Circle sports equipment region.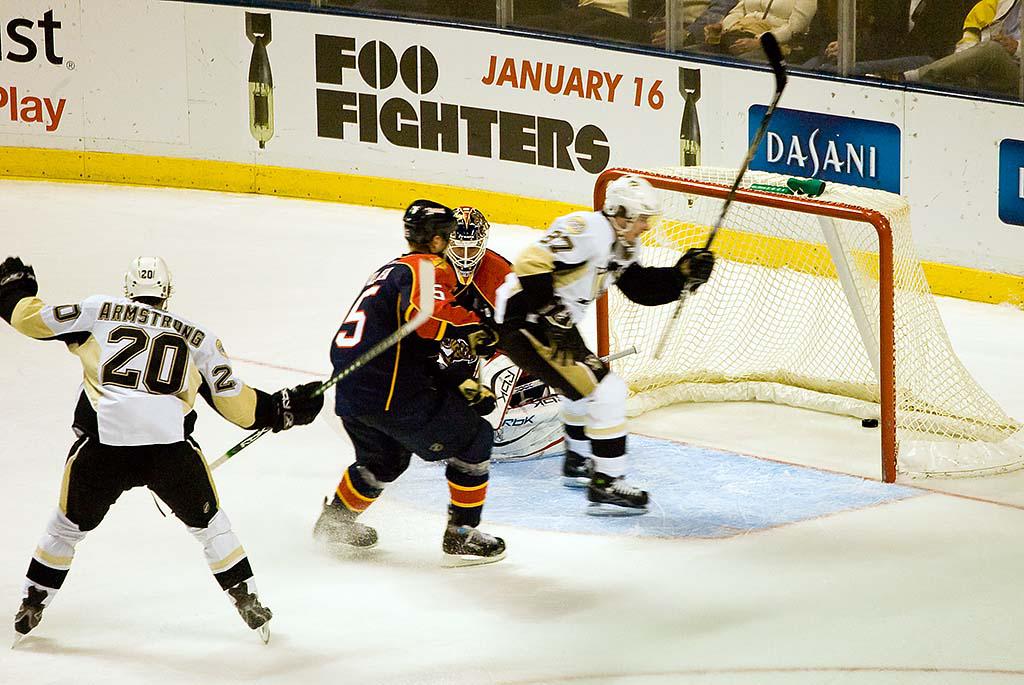
Region: (591, 164, 1023, 481).
